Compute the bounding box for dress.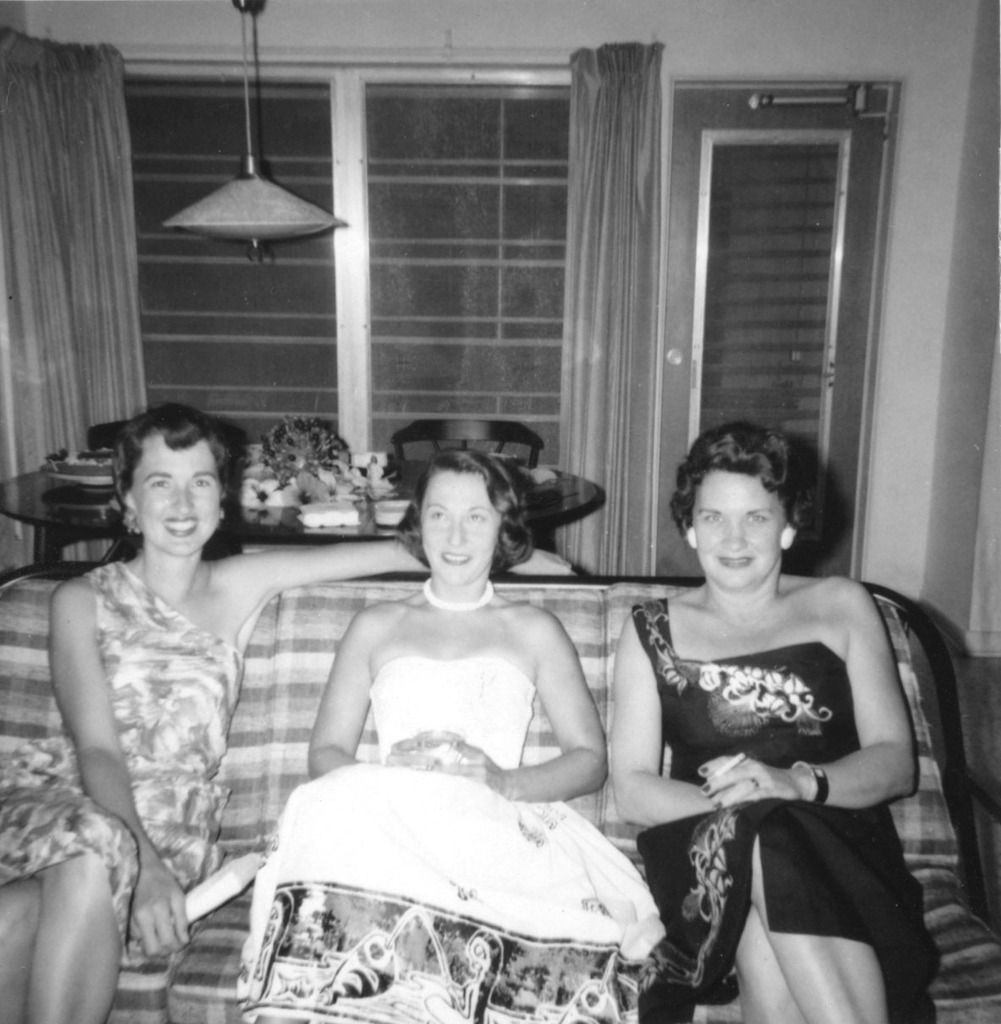
{"x1": 235, "y1": 652, "x2": 660, "y2": 1023}.
